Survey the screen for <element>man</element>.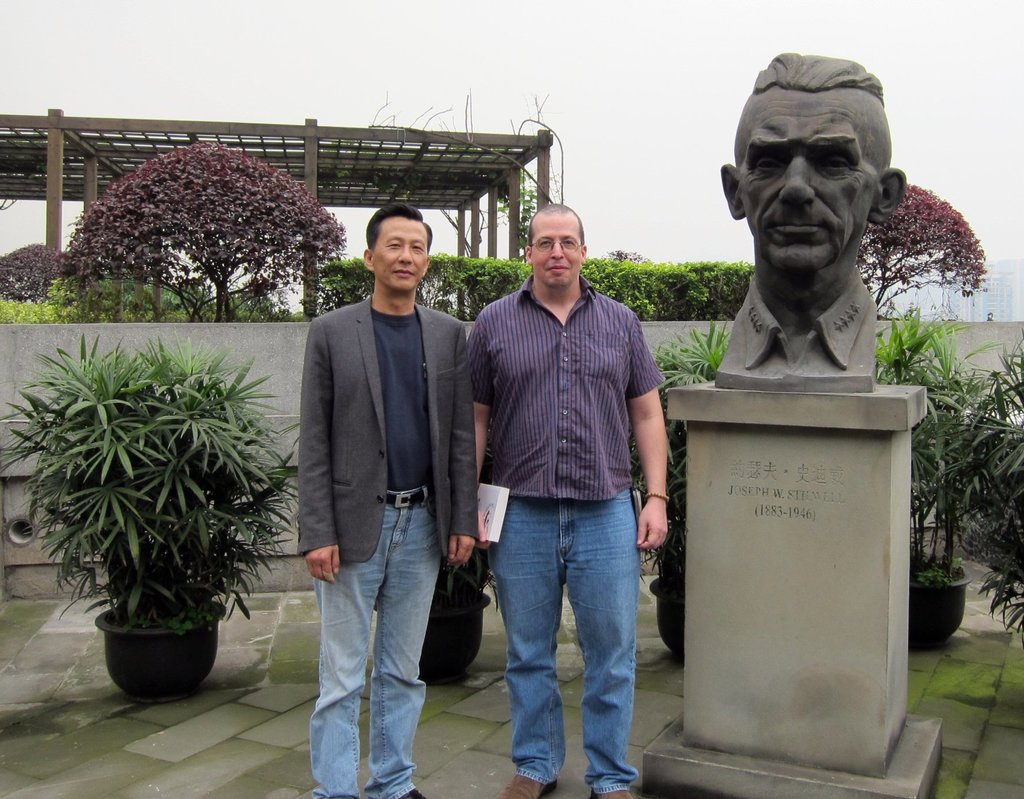
Survey found: crop(468, 197, 668, 798).
